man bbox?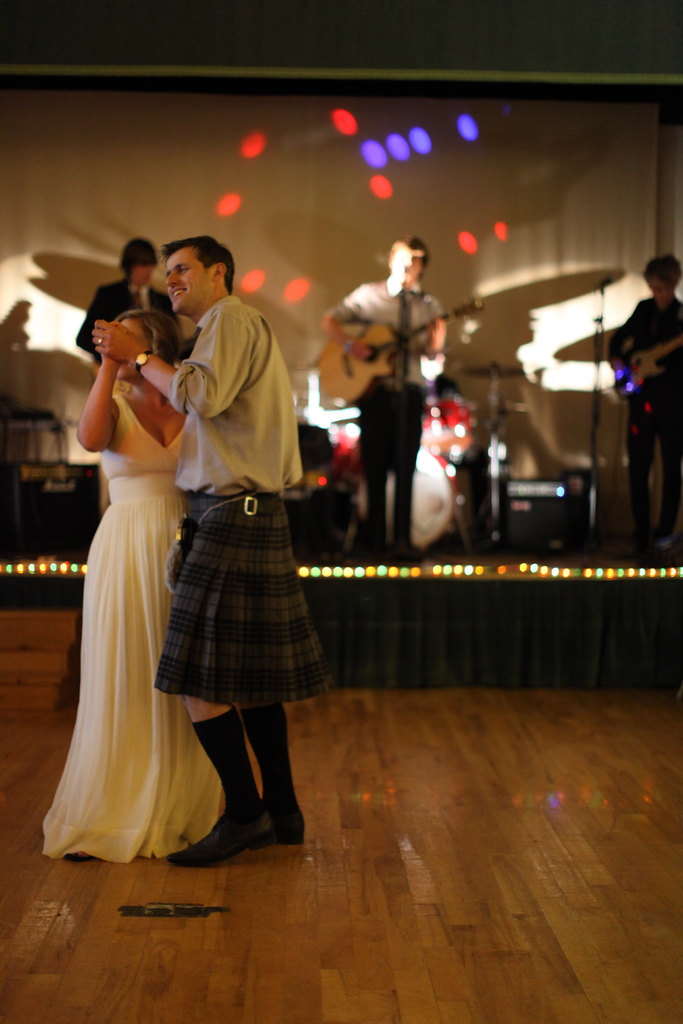
region(324, 235, 449, 557)
